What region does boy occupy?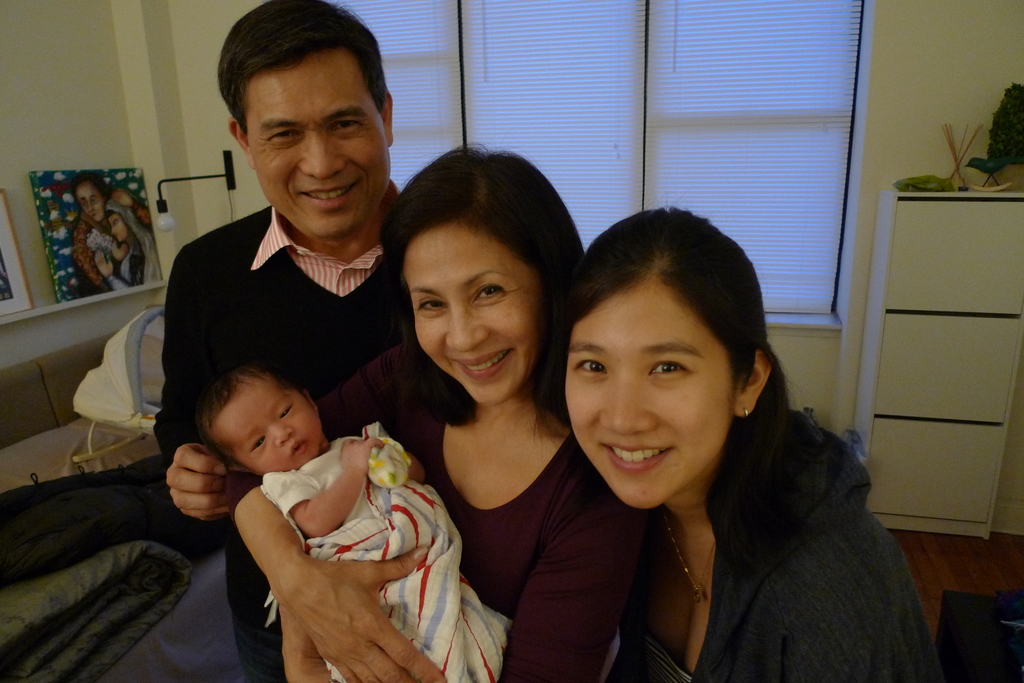
detection(180, 358, 513, 682).
